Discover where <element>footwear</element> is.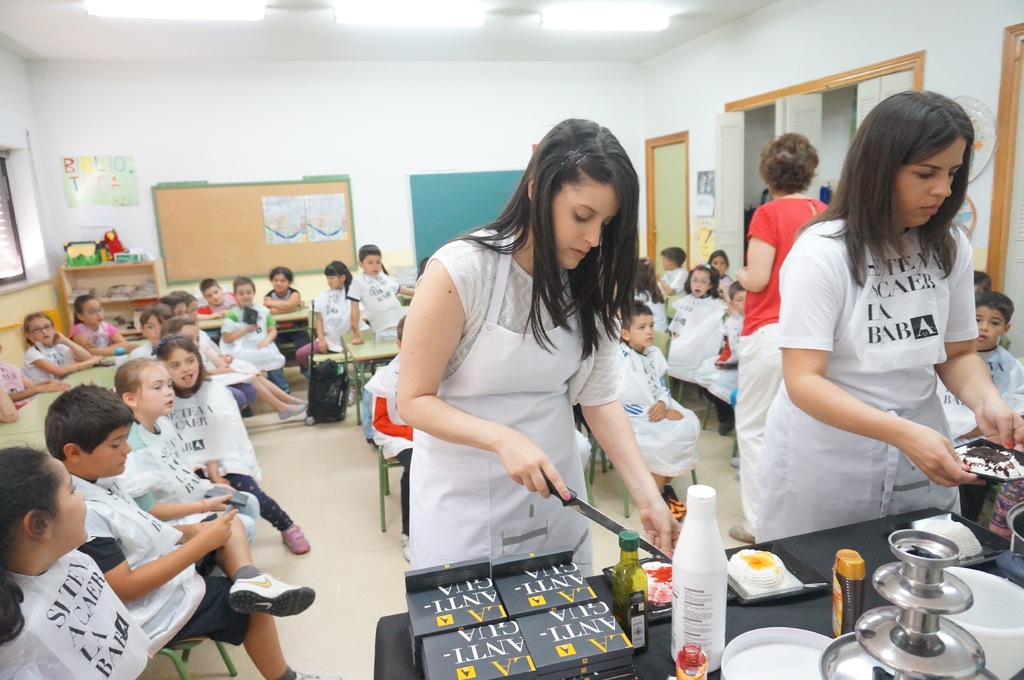
Discovered at Rect(724, 519, 756, 546).
